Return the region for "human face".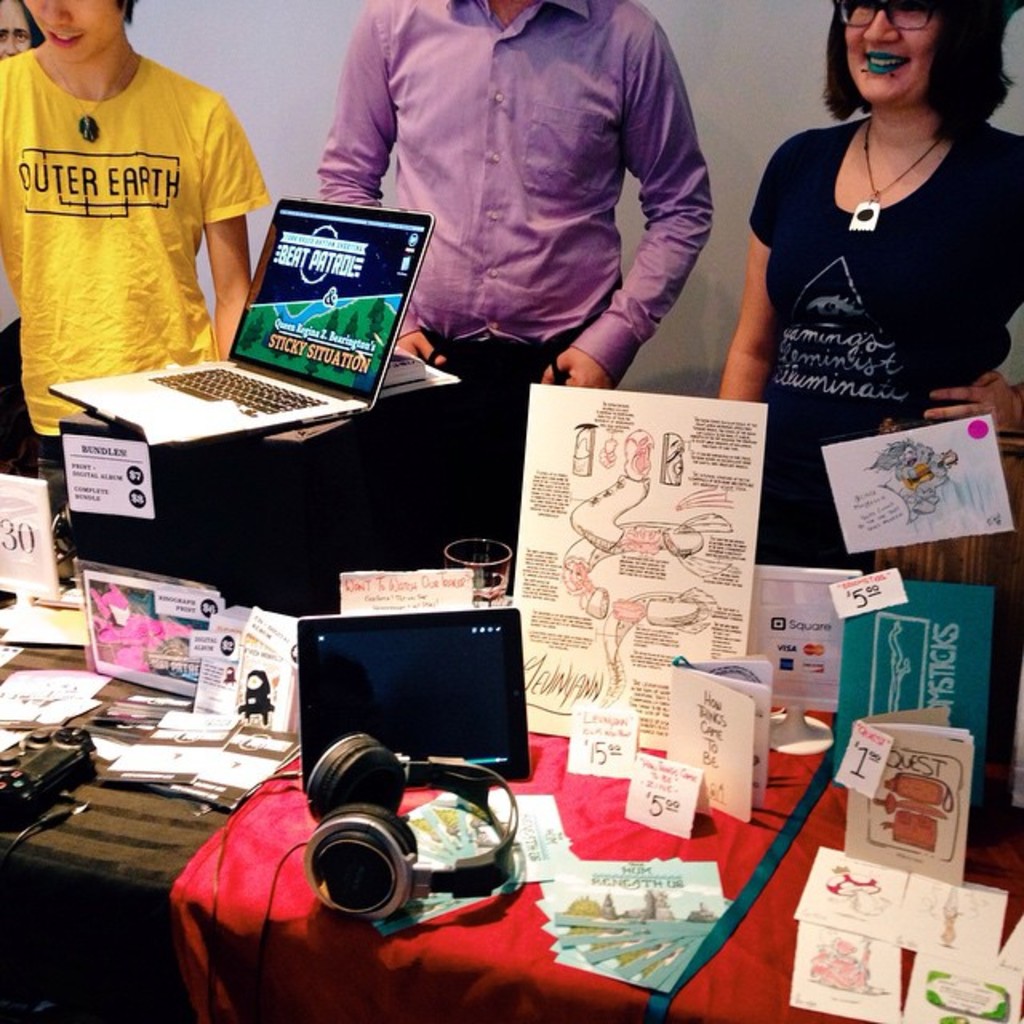
(846, 0, 941, 98).
